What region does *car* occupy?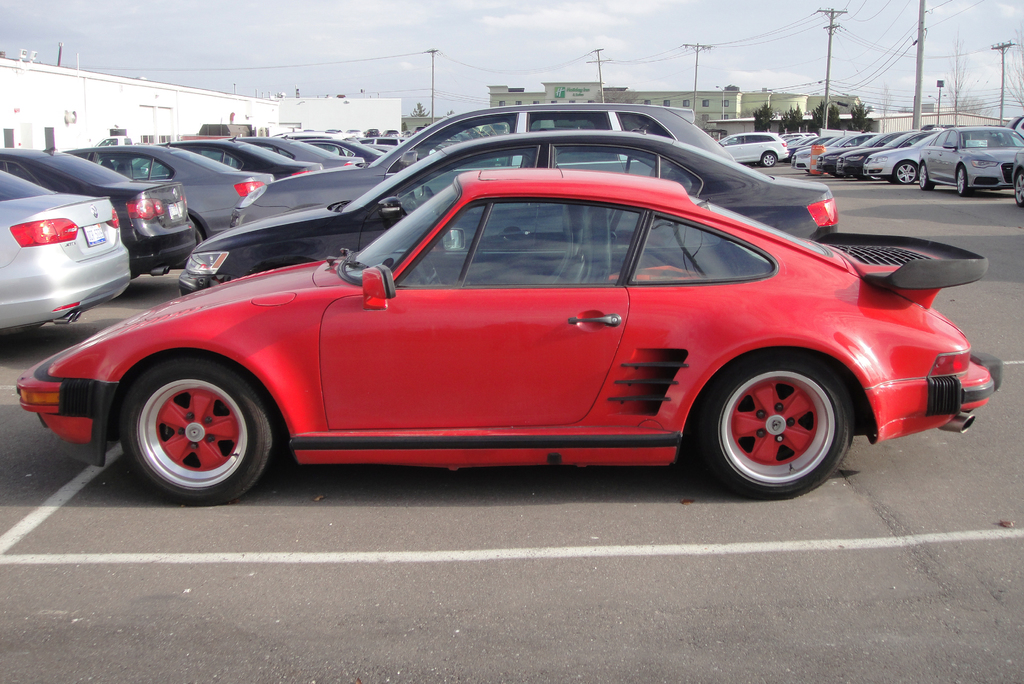
crop(179, 123, 835, 297).
